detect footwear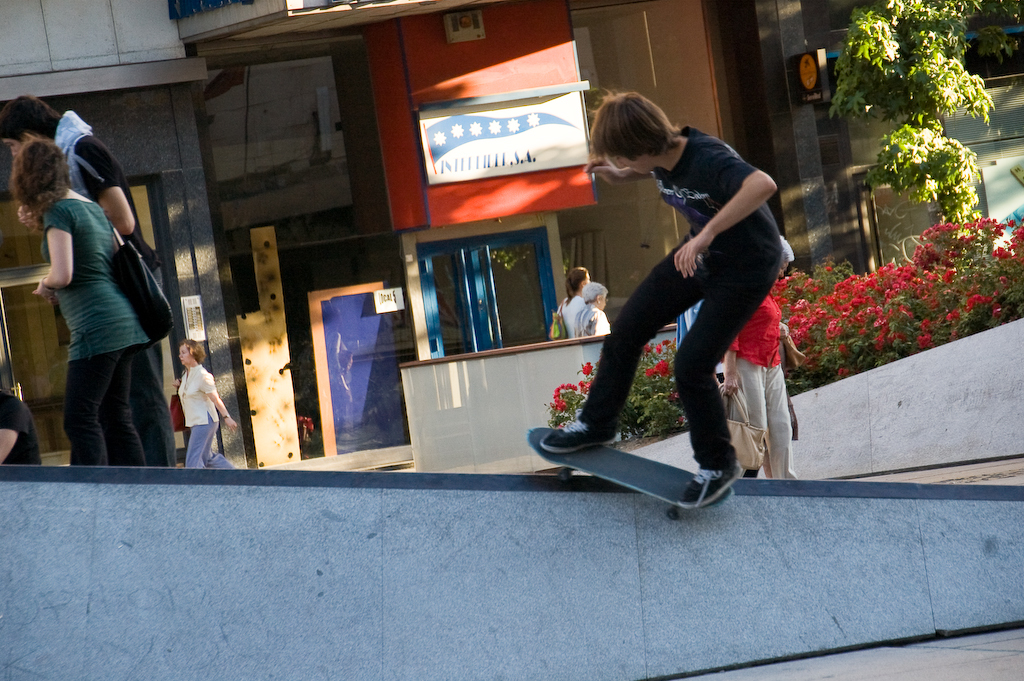
537, 415, 608, 447
